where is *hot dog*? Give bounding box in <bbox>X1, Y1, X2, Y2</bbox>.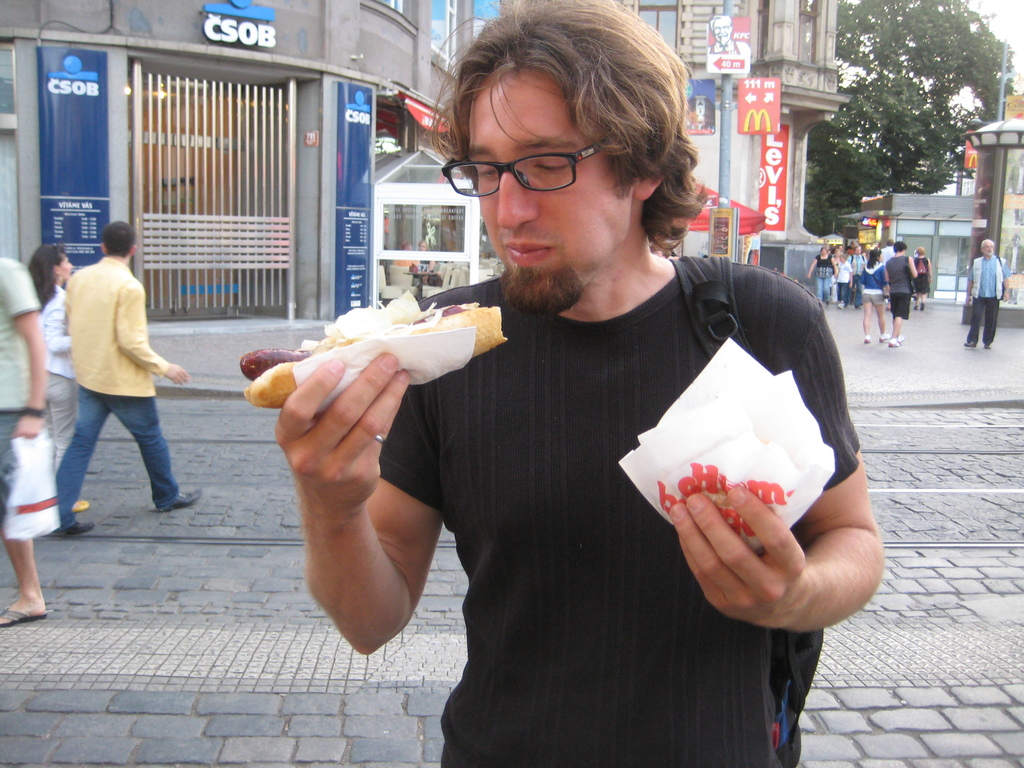
<bbox>232, 298, 508, 417</bbox>.
